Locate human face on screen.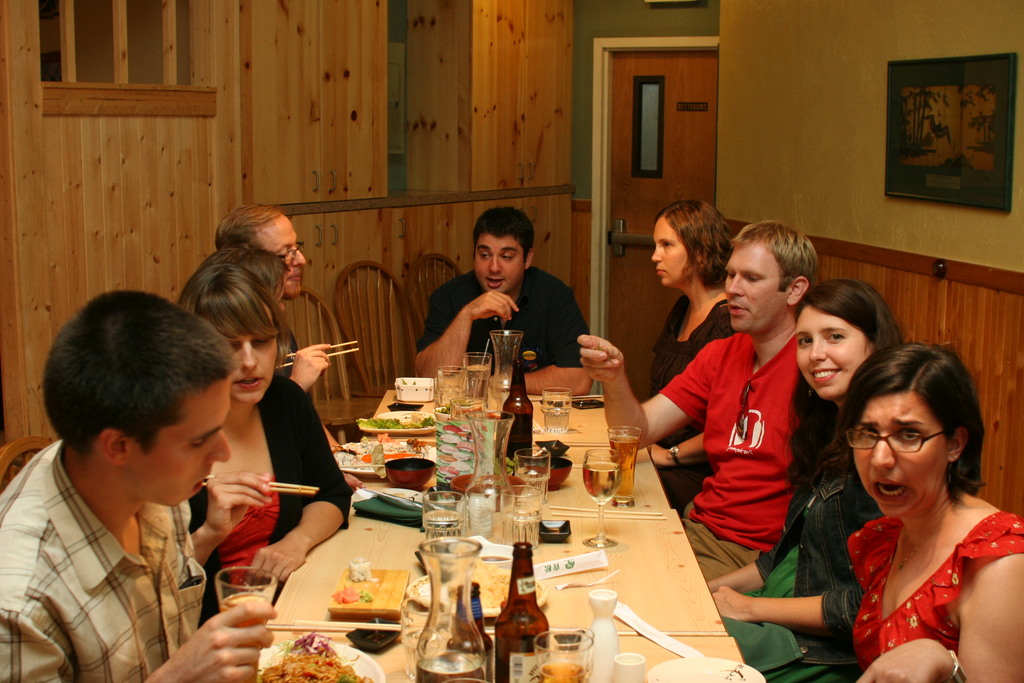
On screen at (x1=648, y1=219, x2=691, y2=291).
